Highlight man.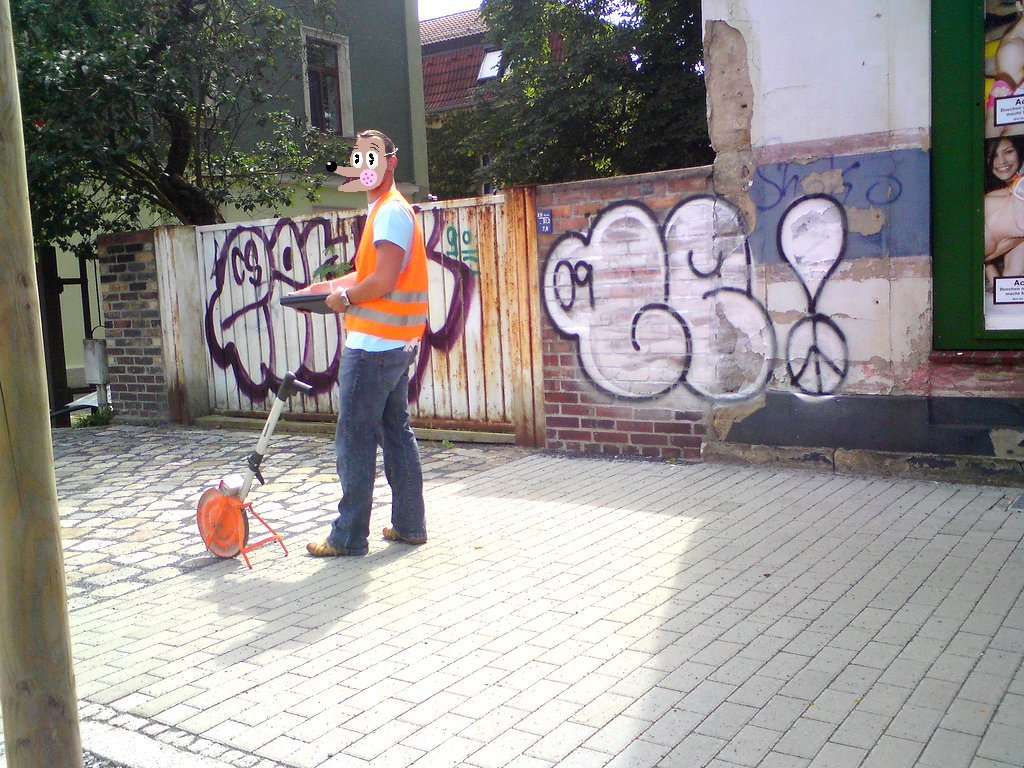
Highlighted region: 285 143 444 566.
